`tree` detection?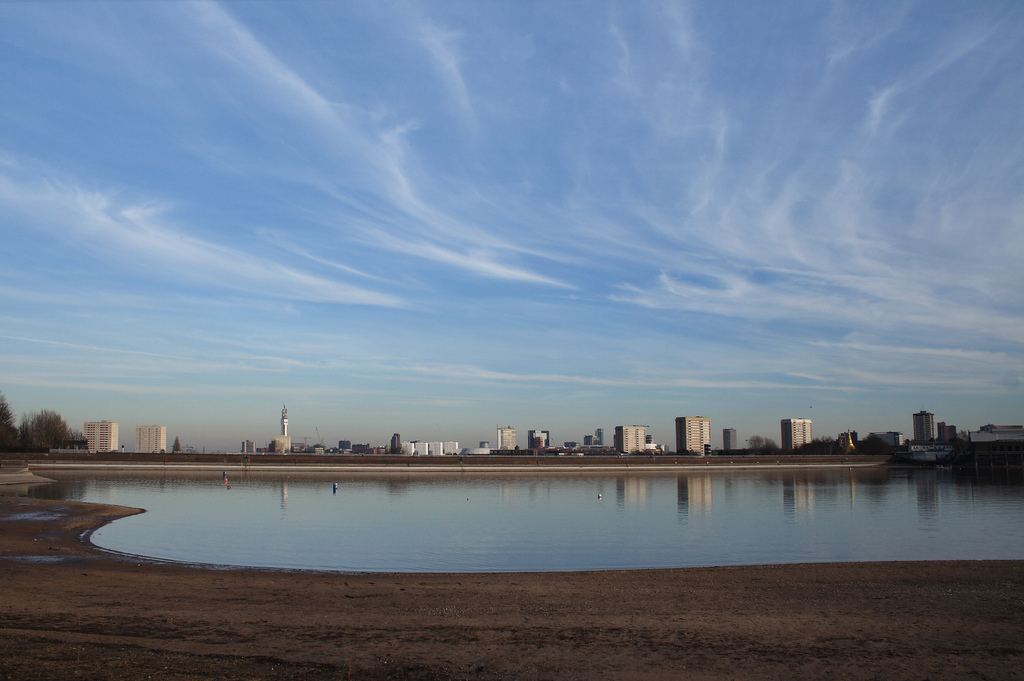
bbox=[799, 437, 840, 455]
